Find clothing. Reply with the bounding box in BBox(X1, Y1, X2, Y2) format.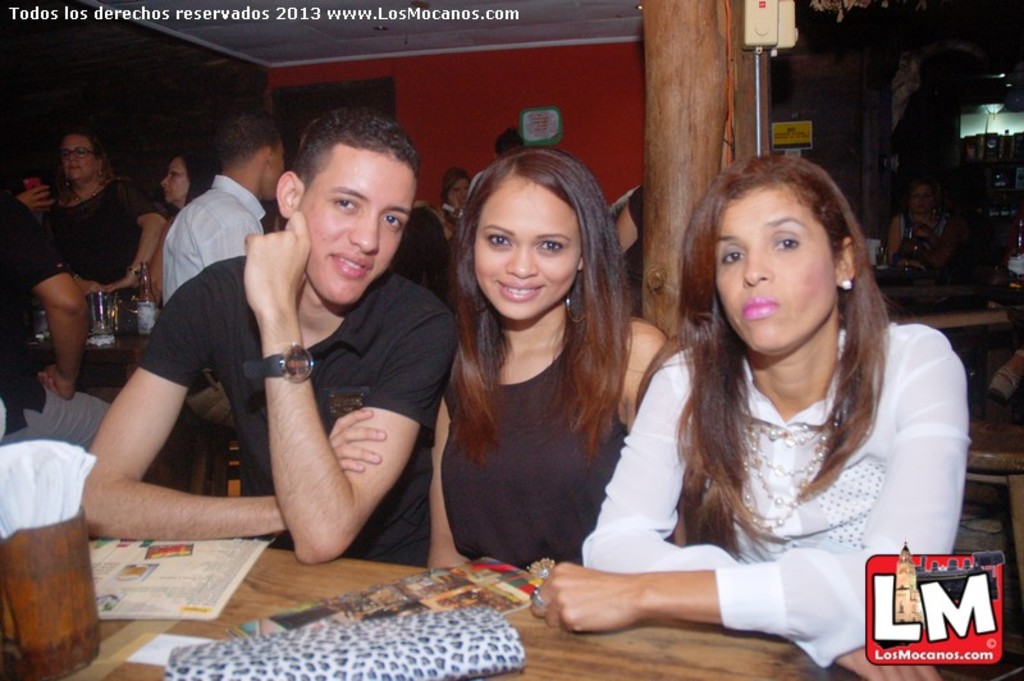
BBox(124, 268, 444, 573).
